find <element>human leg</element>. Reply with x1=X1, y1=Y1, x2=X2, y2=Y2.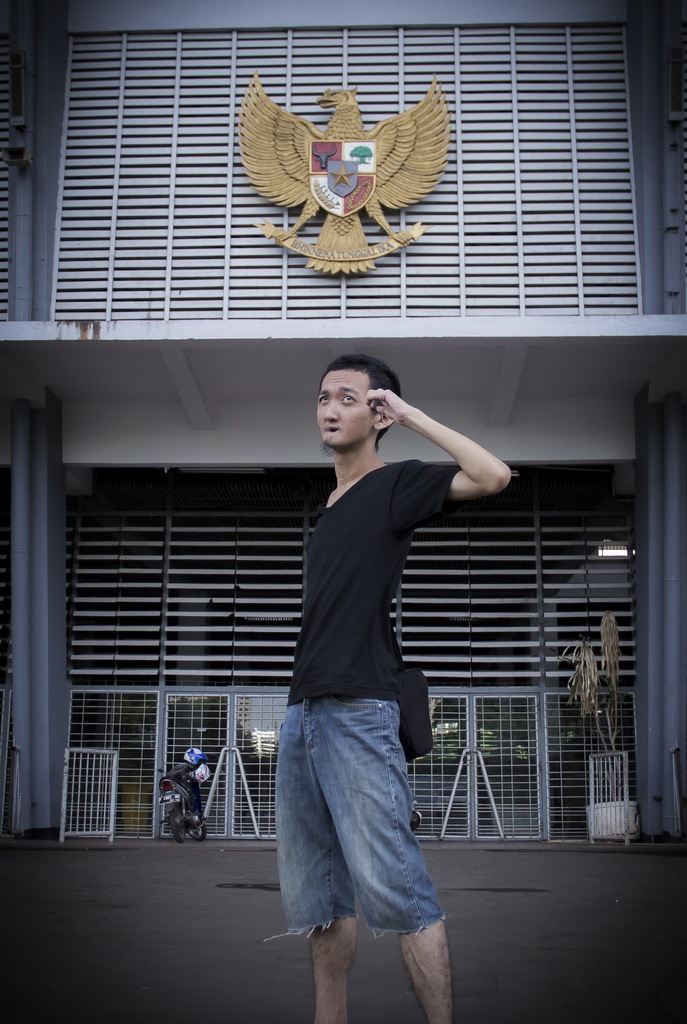
x1=311, y1=908, x2=357, y2=1023.
